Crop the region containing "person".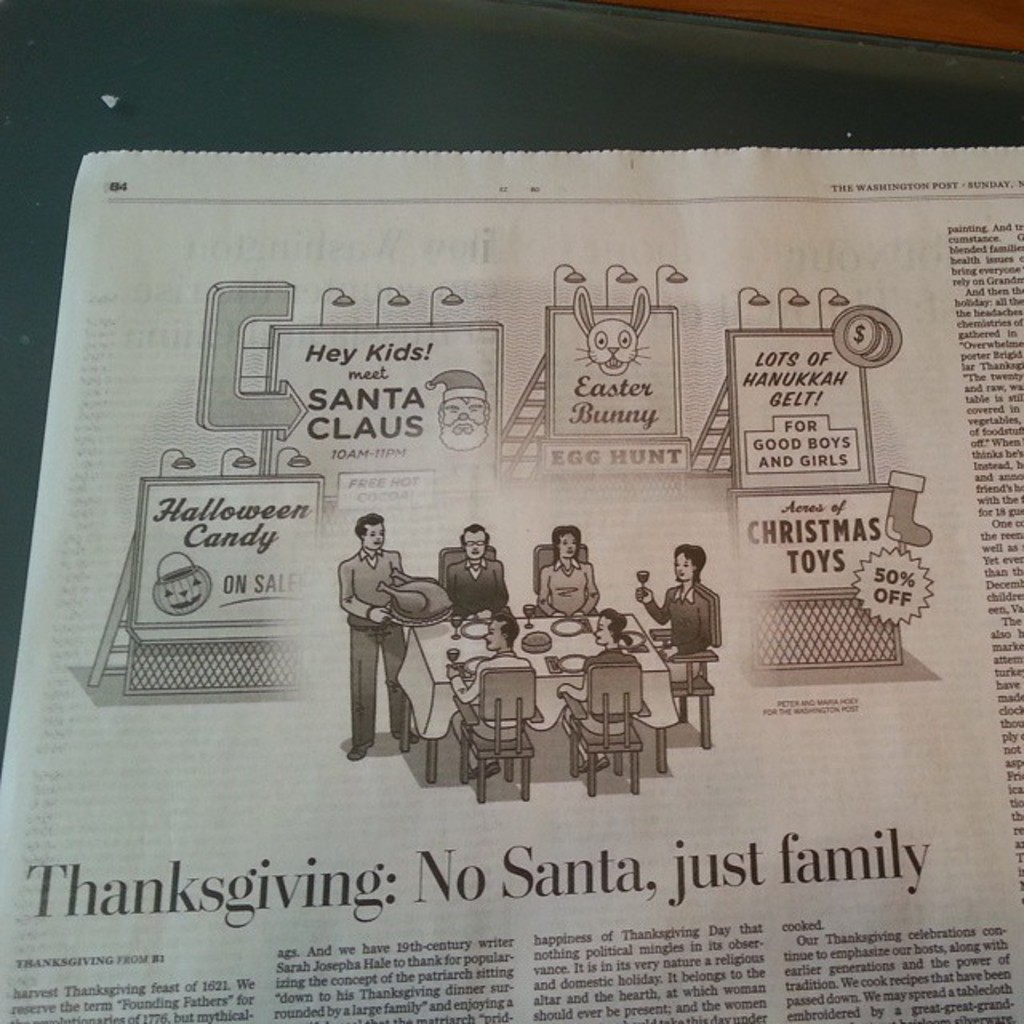
Crop region: pyautogui.locateOnScreen(531, 523, 595, 611).
